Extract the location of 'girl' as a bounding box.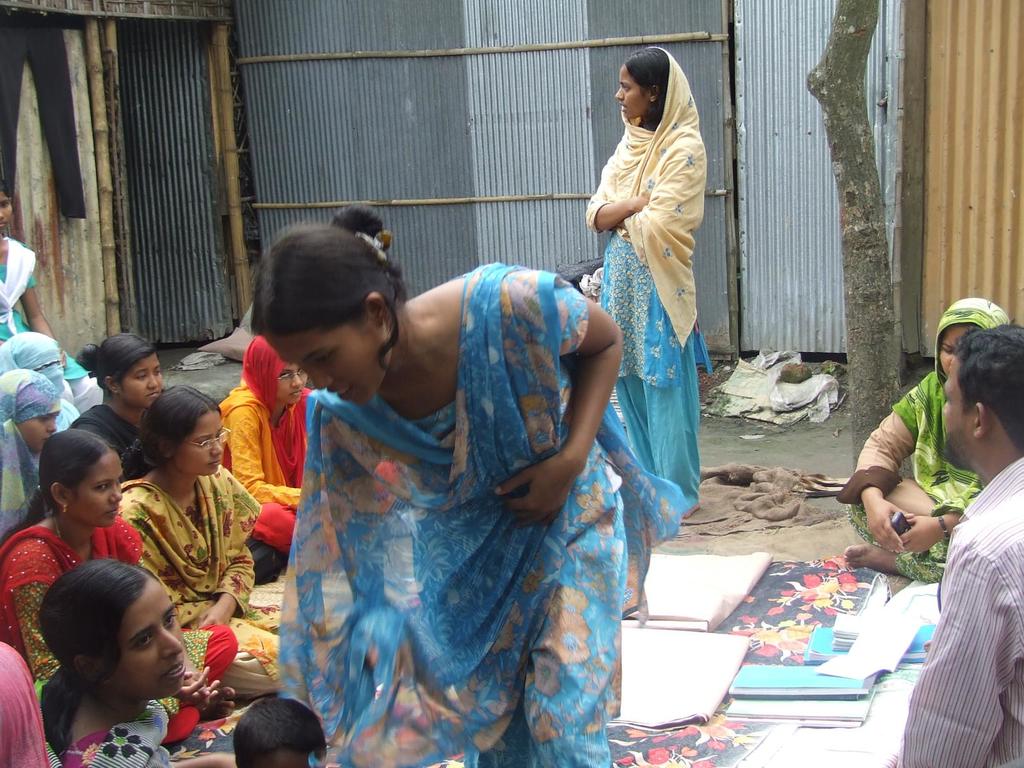
<region>583, 46, 710, 512</region>.
